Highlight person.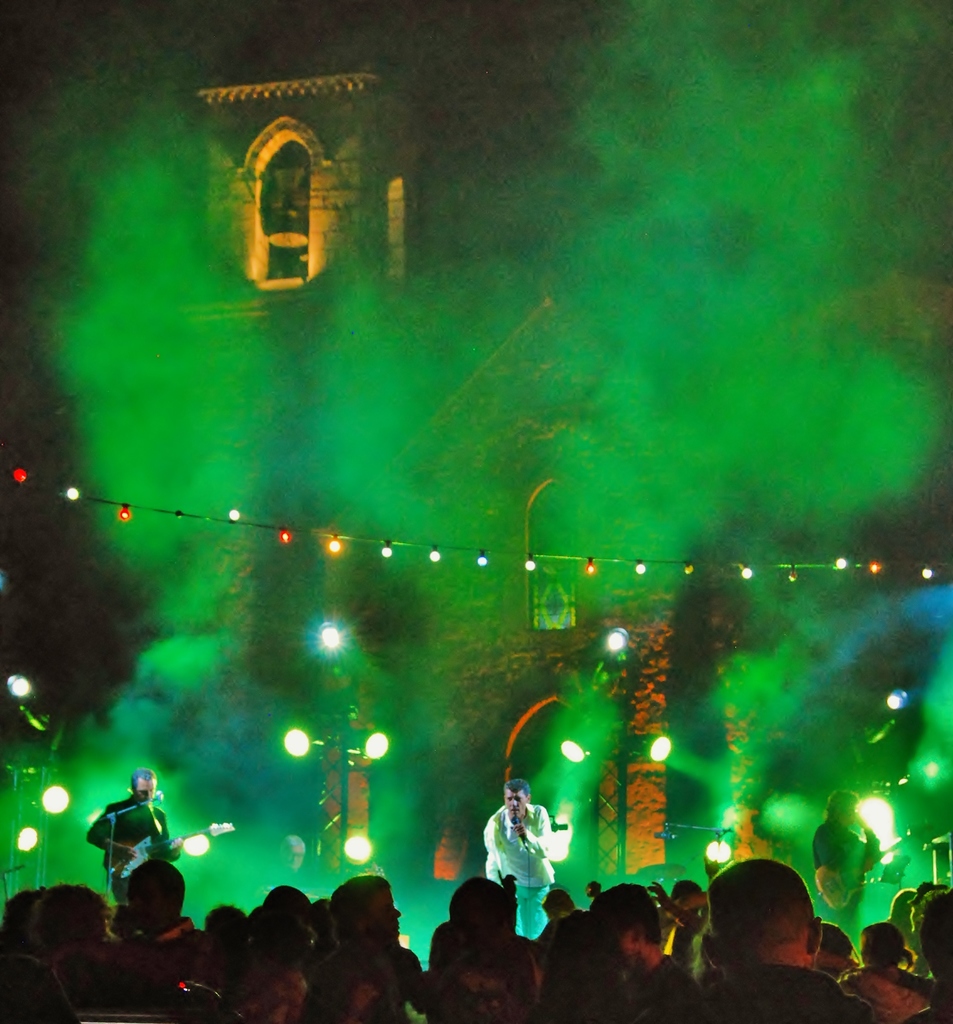
Highlighted region: BBox(676, 856, 868, 1023).
